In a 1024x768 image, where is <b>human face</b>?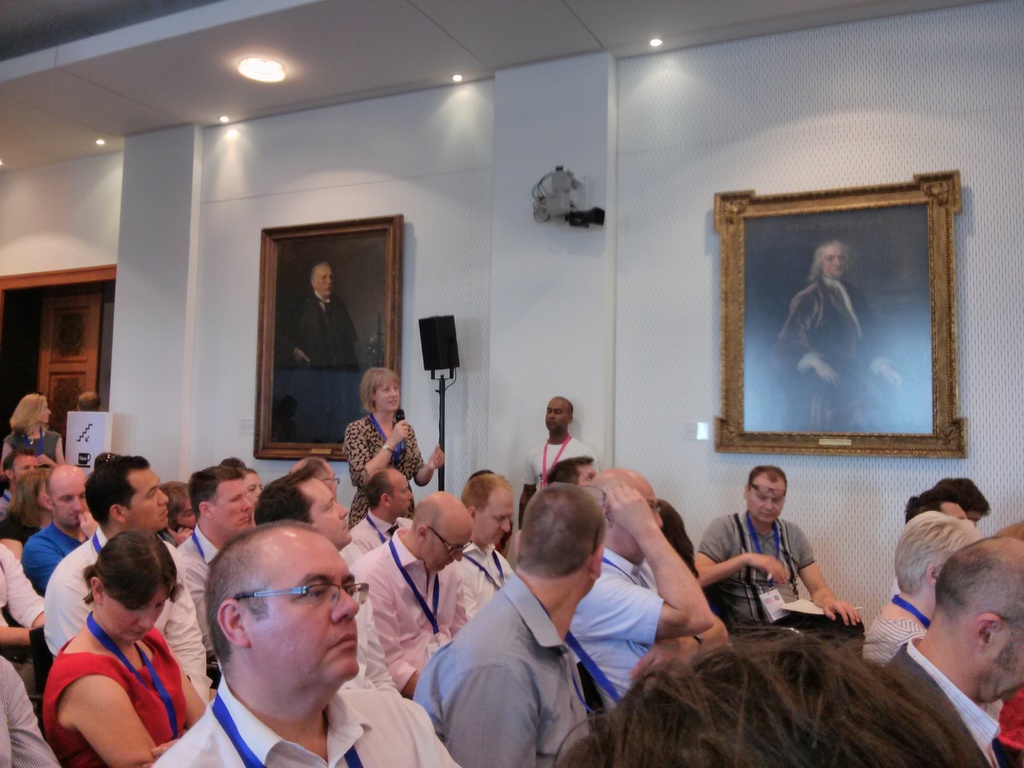
50:468:92:525.
